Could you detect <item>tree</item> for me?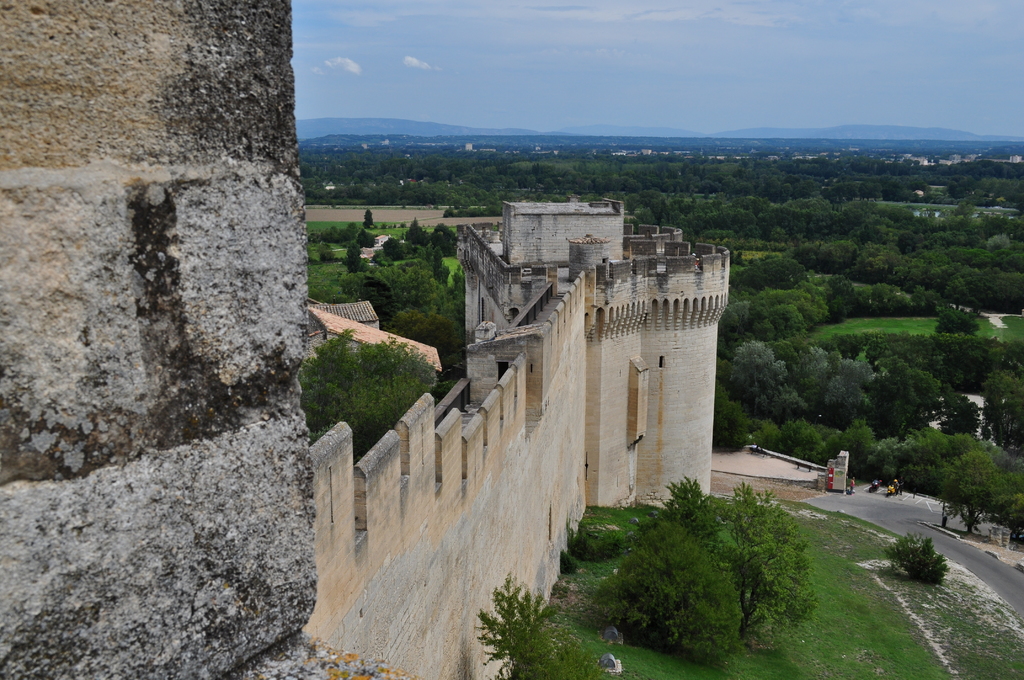
Detection result: (left=657, top=478, right=726, bottom=539).
